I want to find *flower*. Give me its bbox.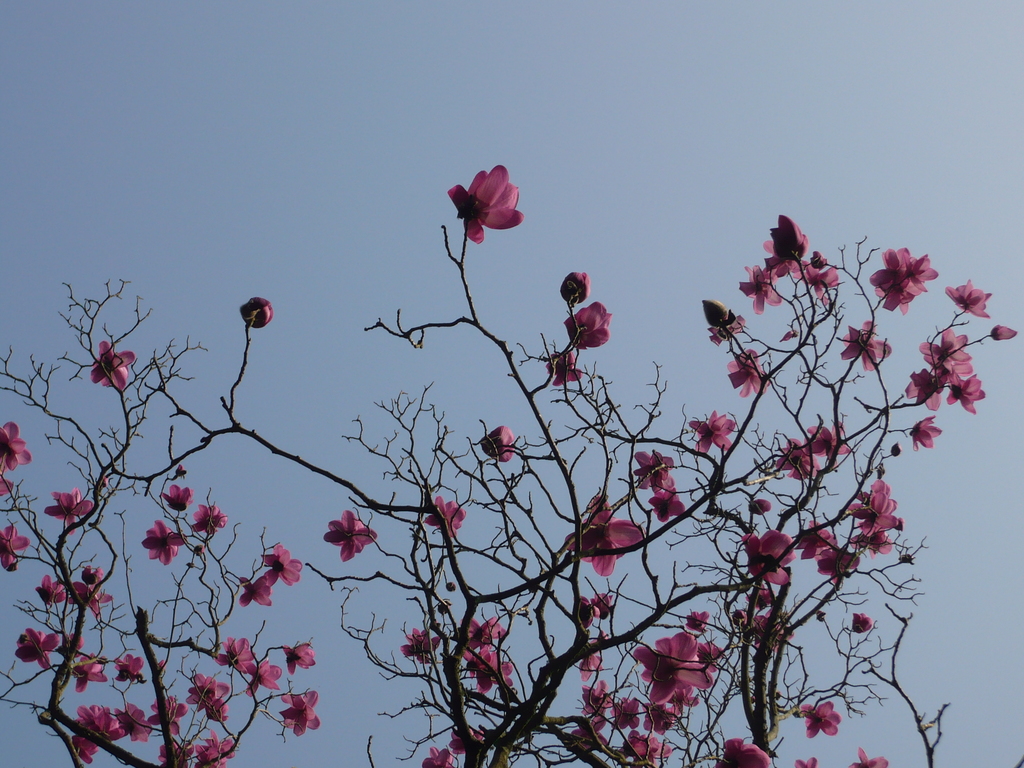
(854,749,886,767).
